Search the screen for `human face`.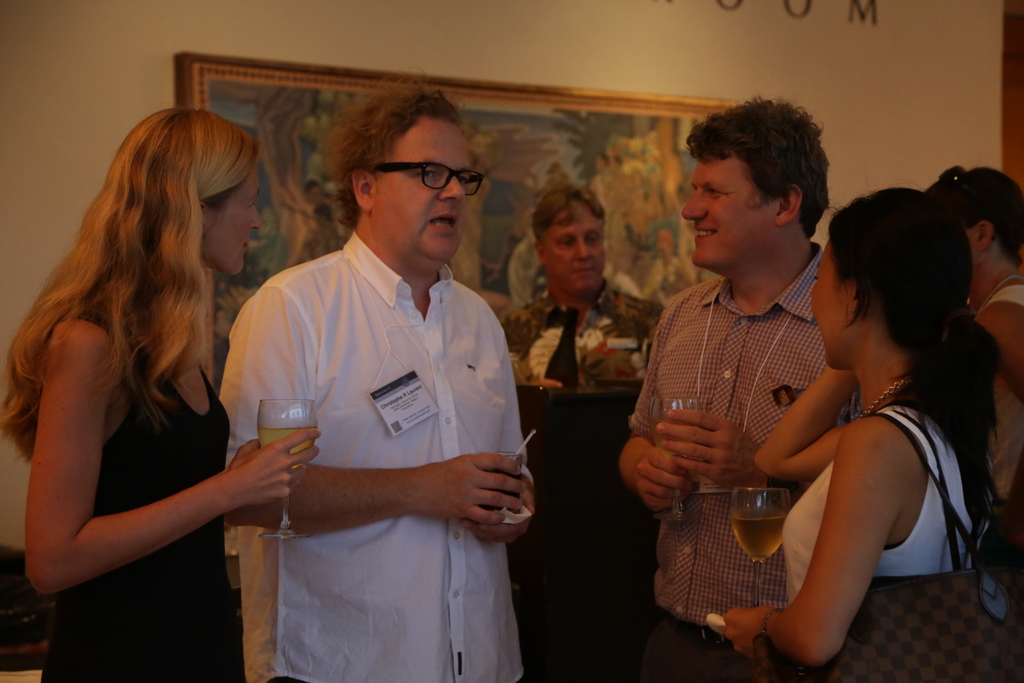
Found at pyautogui.locateOnScreen(370, 111, 472, 263).
